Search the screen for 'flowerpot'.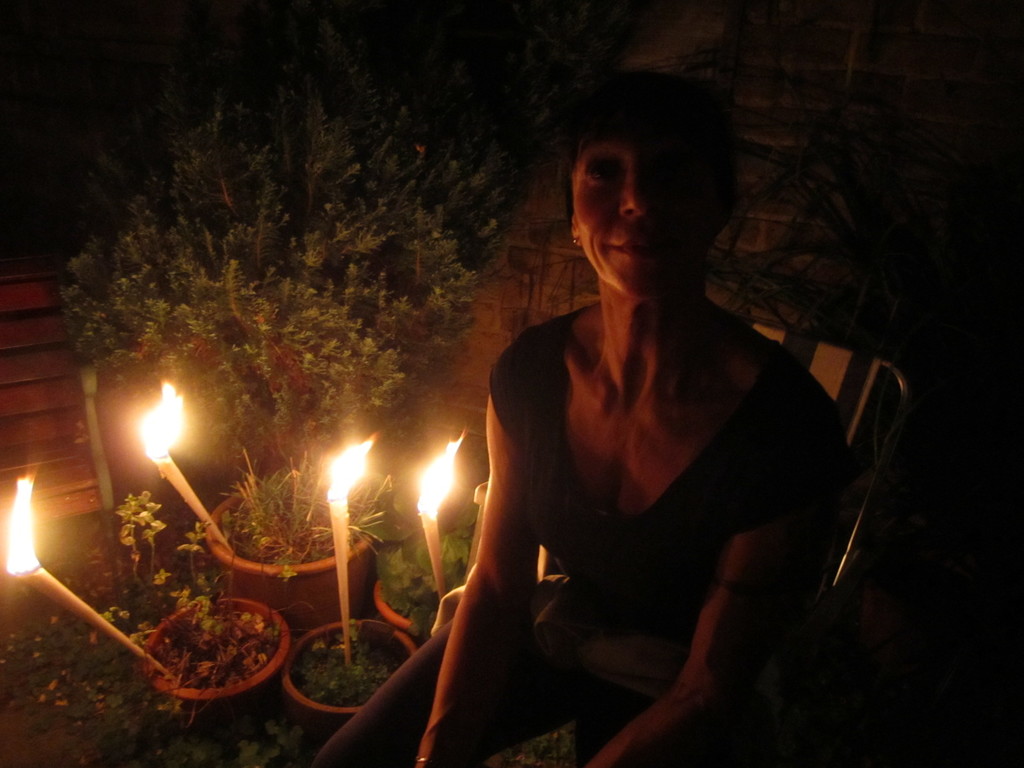
Found at (199,476,375,643).
